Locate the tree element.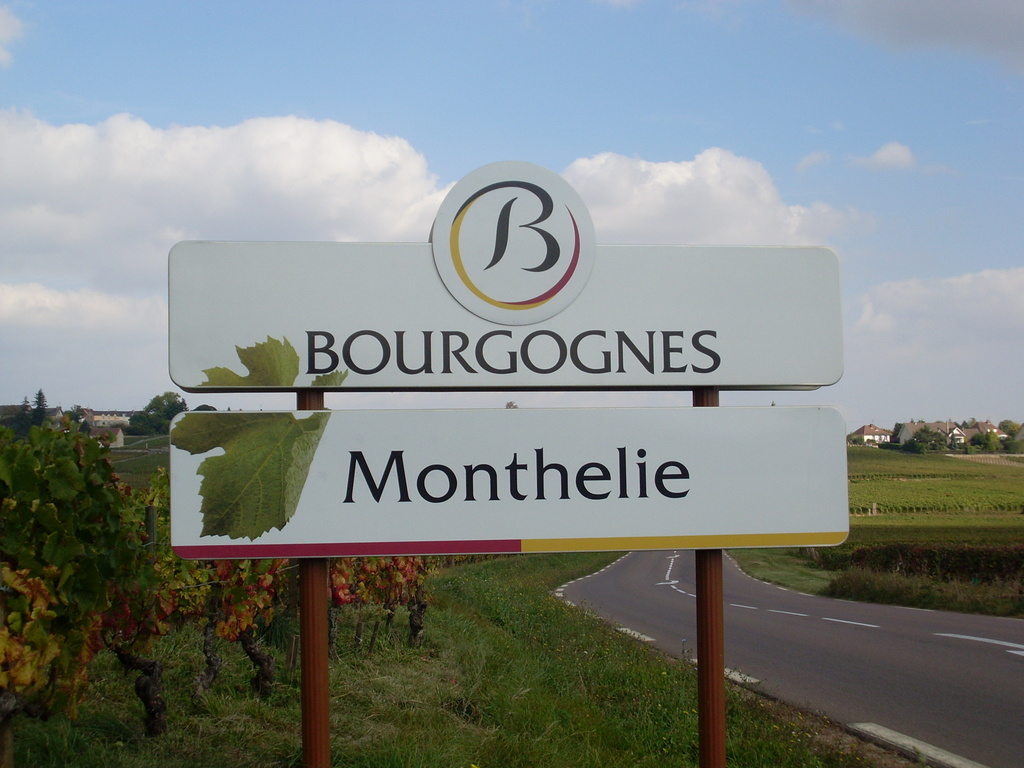
Element bbox: <box>129,388,180,431</box>.
